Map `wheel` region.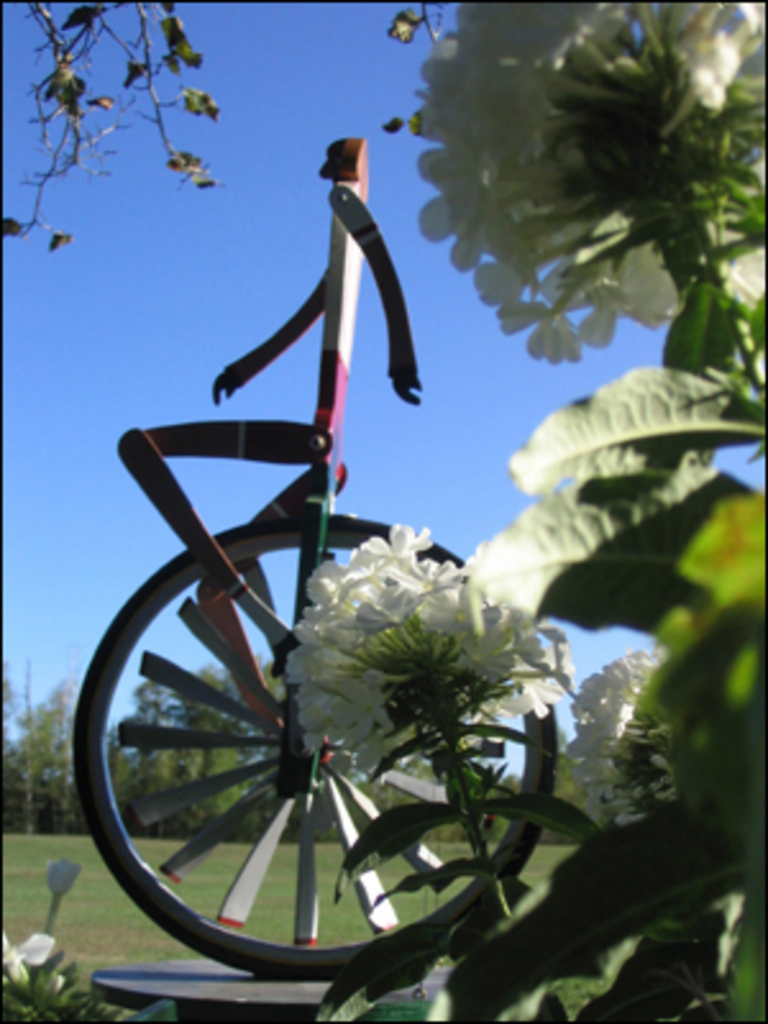
Mapped to (131,563,520,952).
